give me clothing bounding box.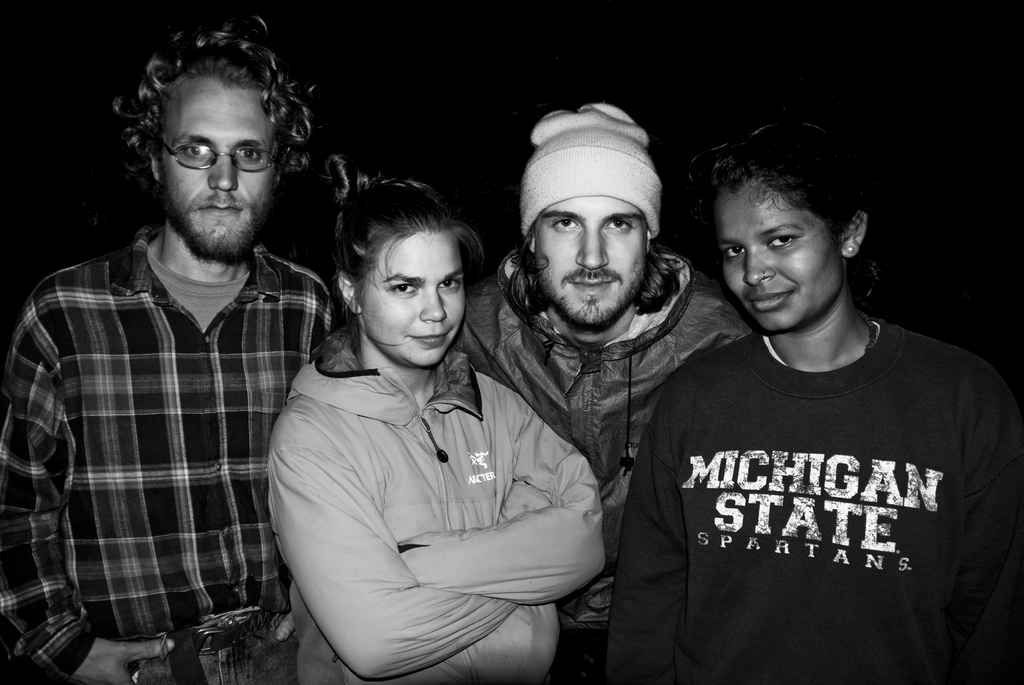
{"left": 443, "top": 246, "right": 749, "bottom": 681}.
